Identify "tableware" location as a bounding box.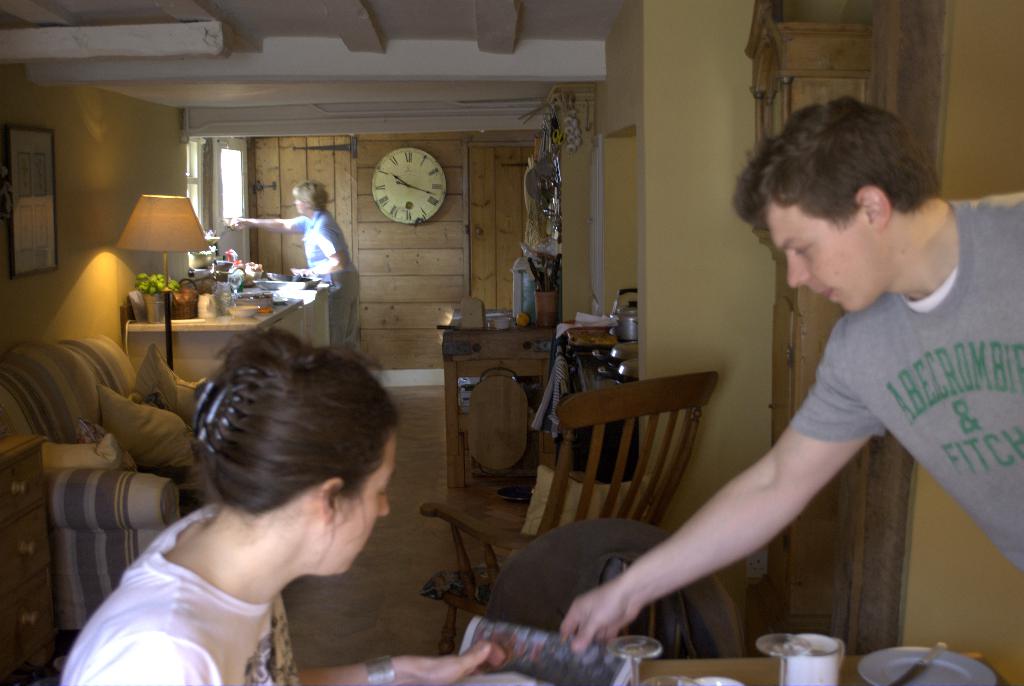
box(755, 632, 811, 685).
